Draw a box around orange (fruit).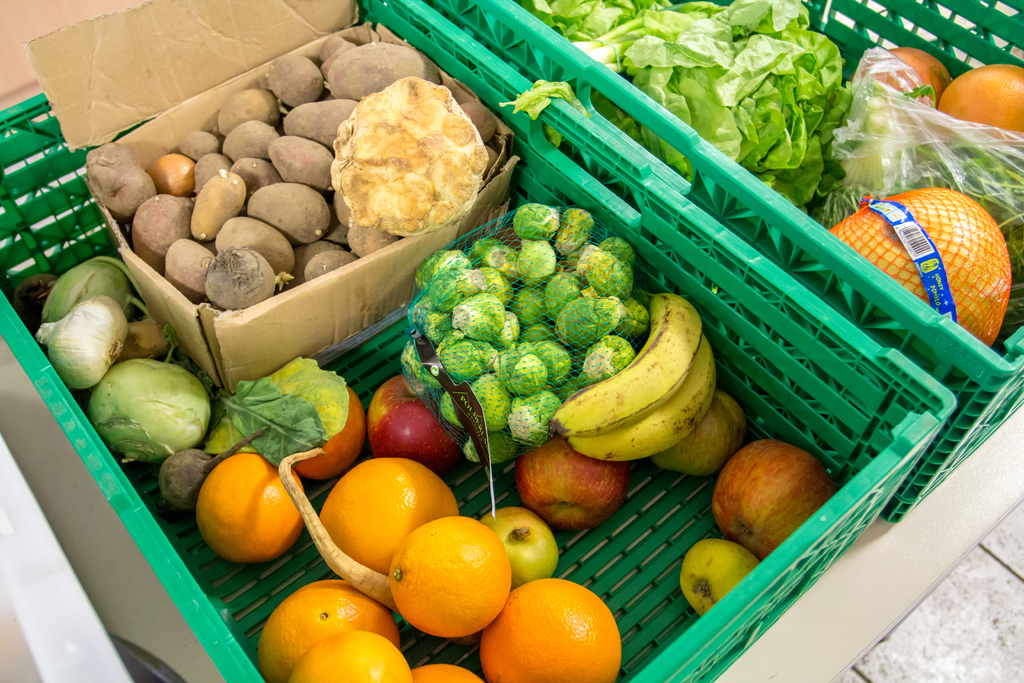
388, 518, 516, 636.
